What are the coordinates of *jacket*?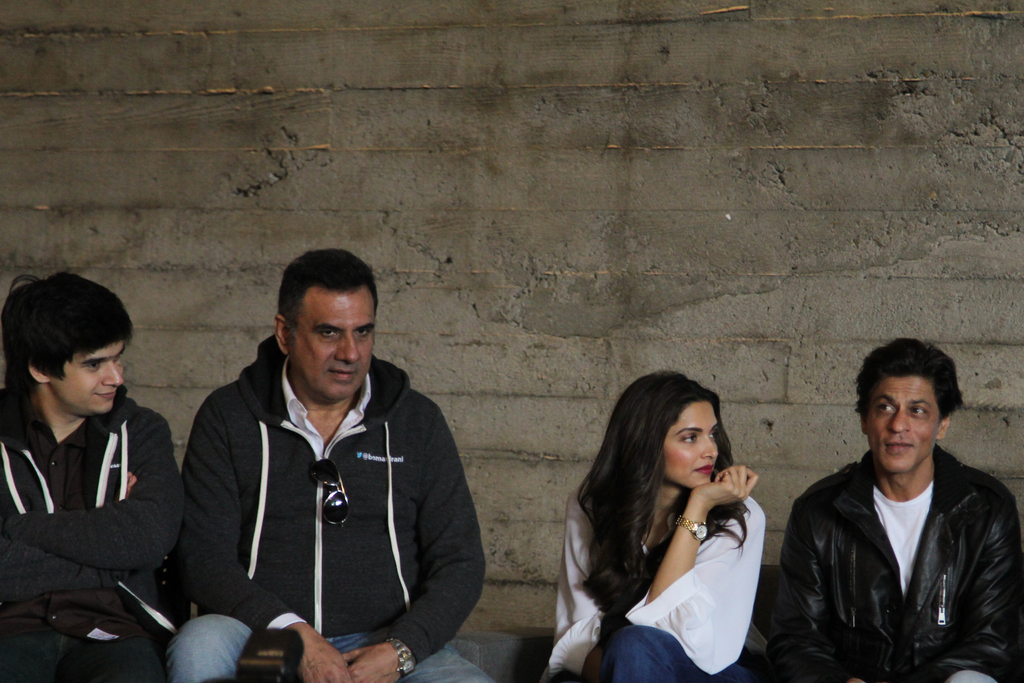
crop(178, 332, 486, 662).
